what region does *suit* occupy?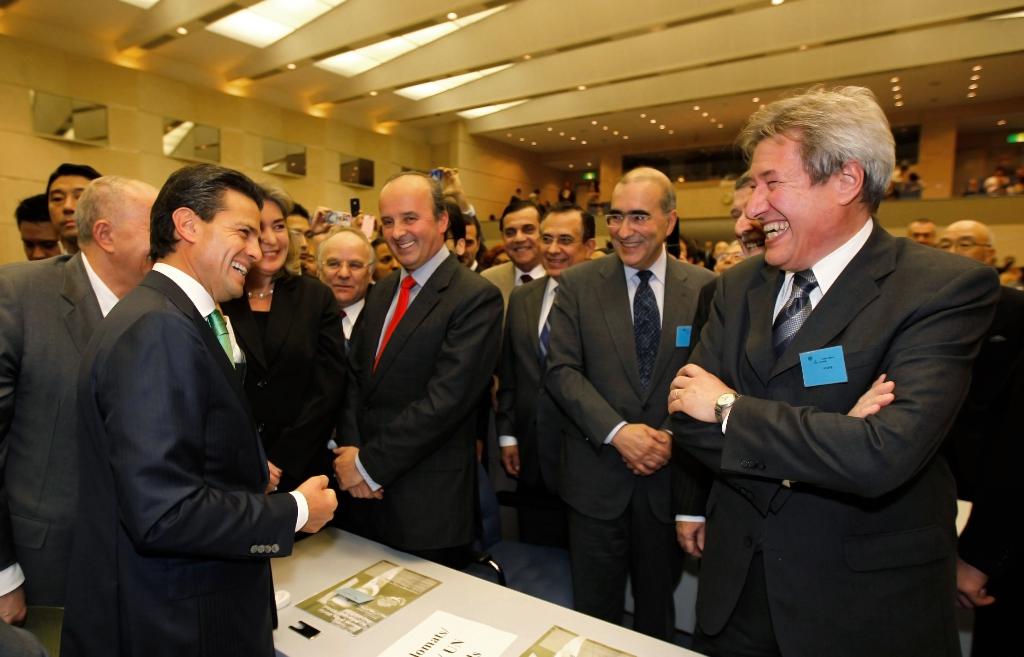
bbox(666, 252, 1002, 656).
